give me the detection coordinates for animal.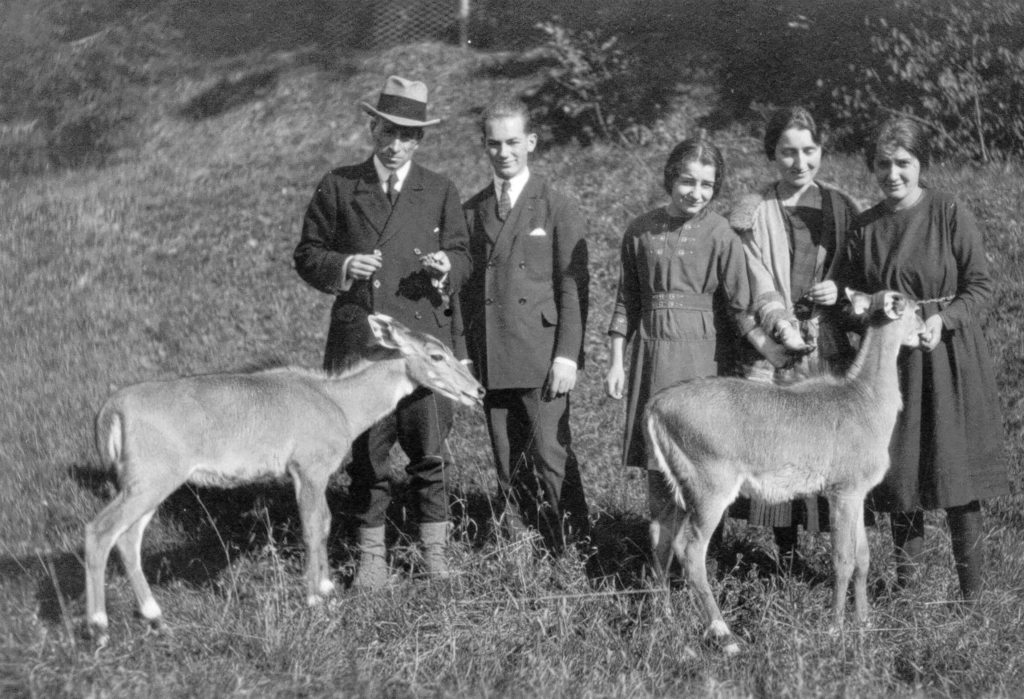
[650,288,926,672].
